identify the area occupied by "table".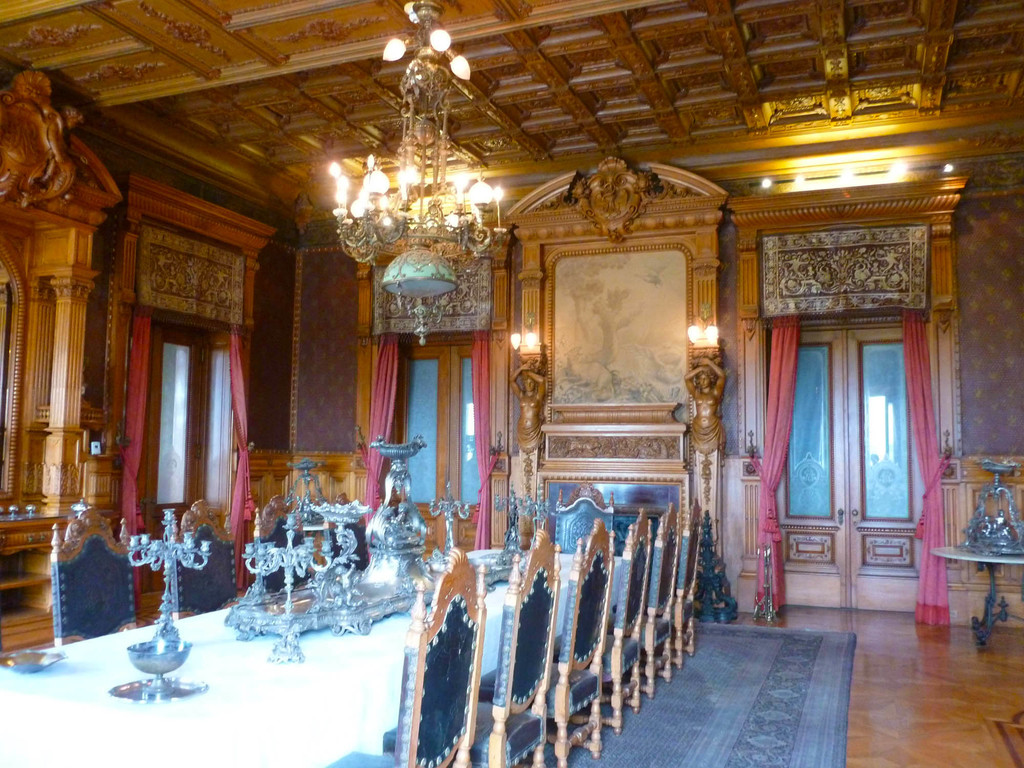
Area: l=930, t=541, r=1023, b=655.
